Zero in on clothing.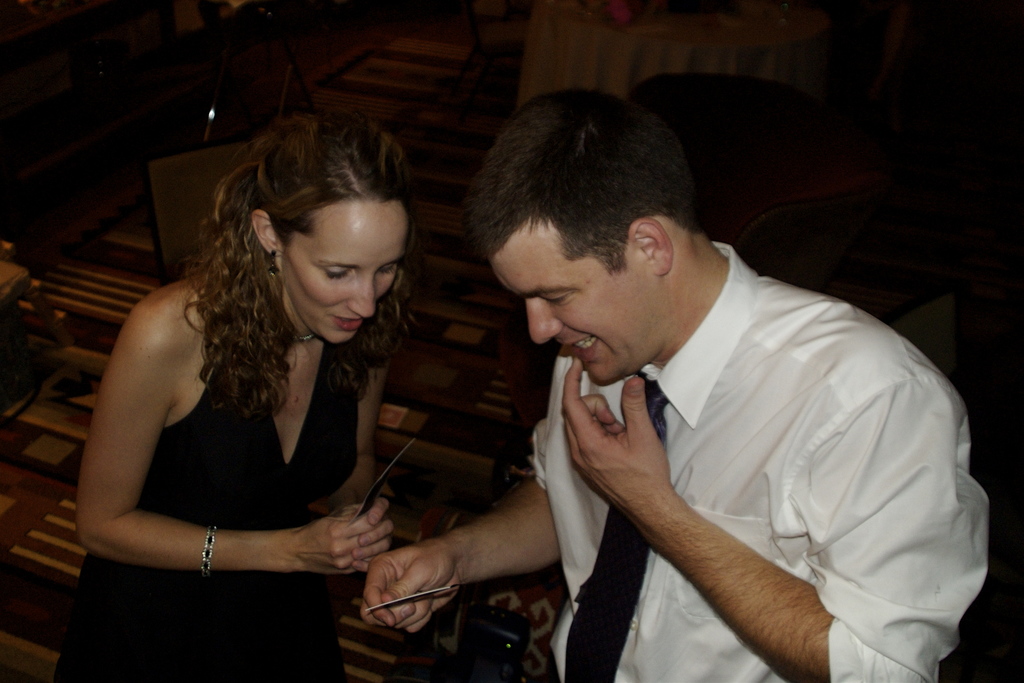
Zeroed in: 47/263/372/682.
